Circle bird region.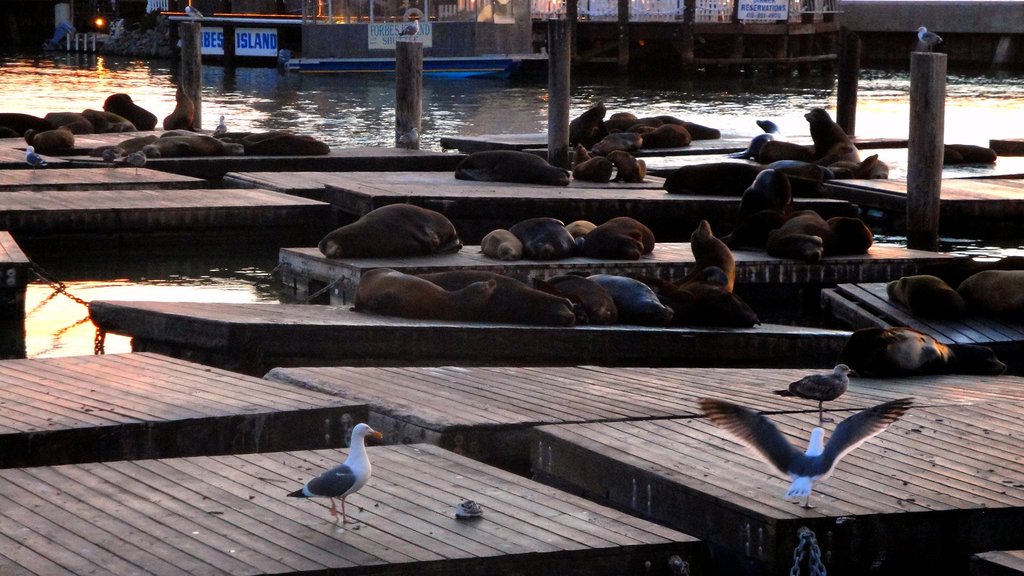
Region: pyautogui.locateOnScreen(212, 115, 229, 142).
